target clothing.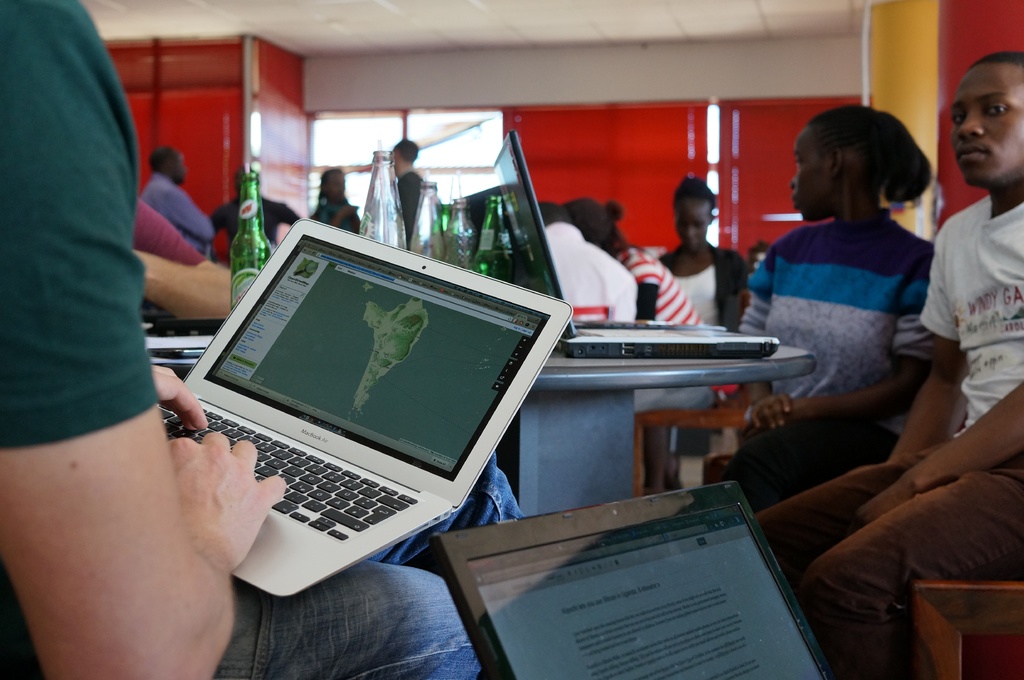
Target region: locate(129, 171, 220, 255).
